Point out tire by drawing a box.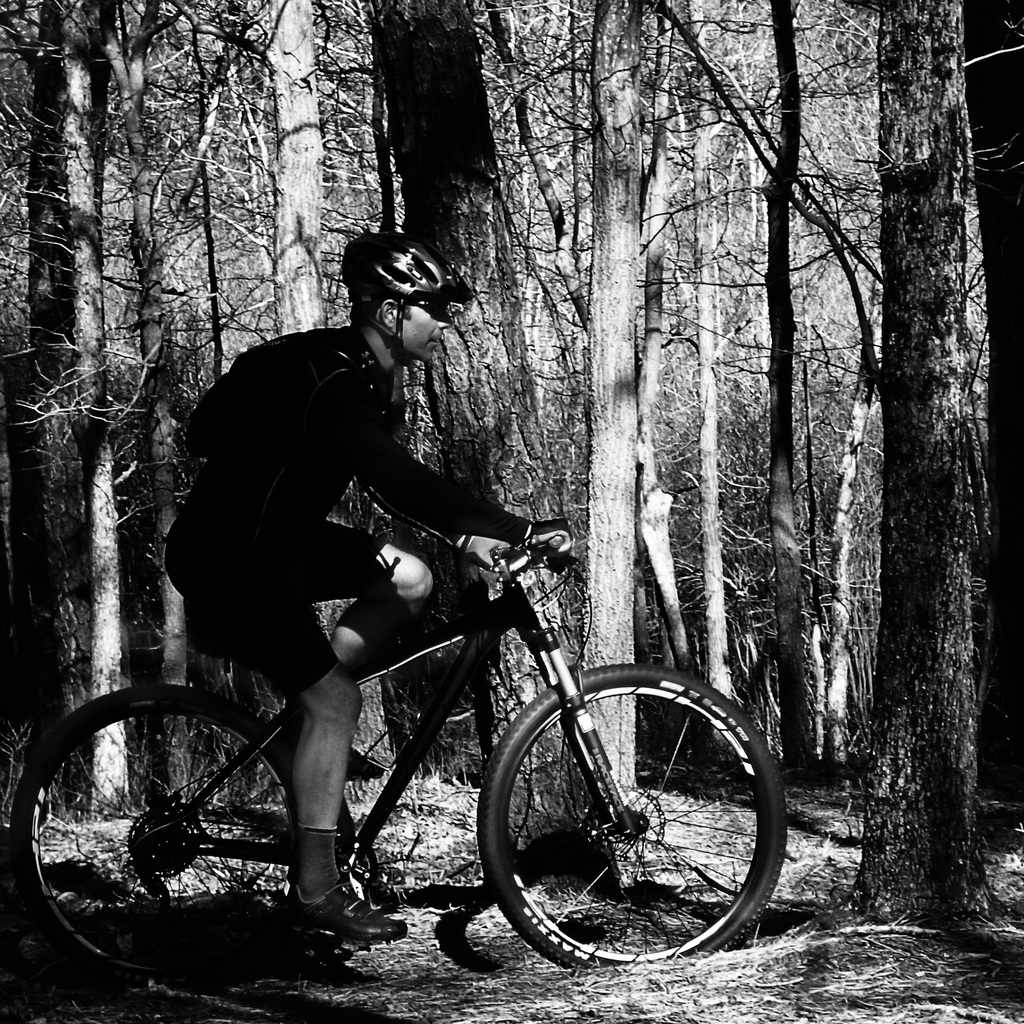
<bbox>10, 684, 326, 986</bbox>.
